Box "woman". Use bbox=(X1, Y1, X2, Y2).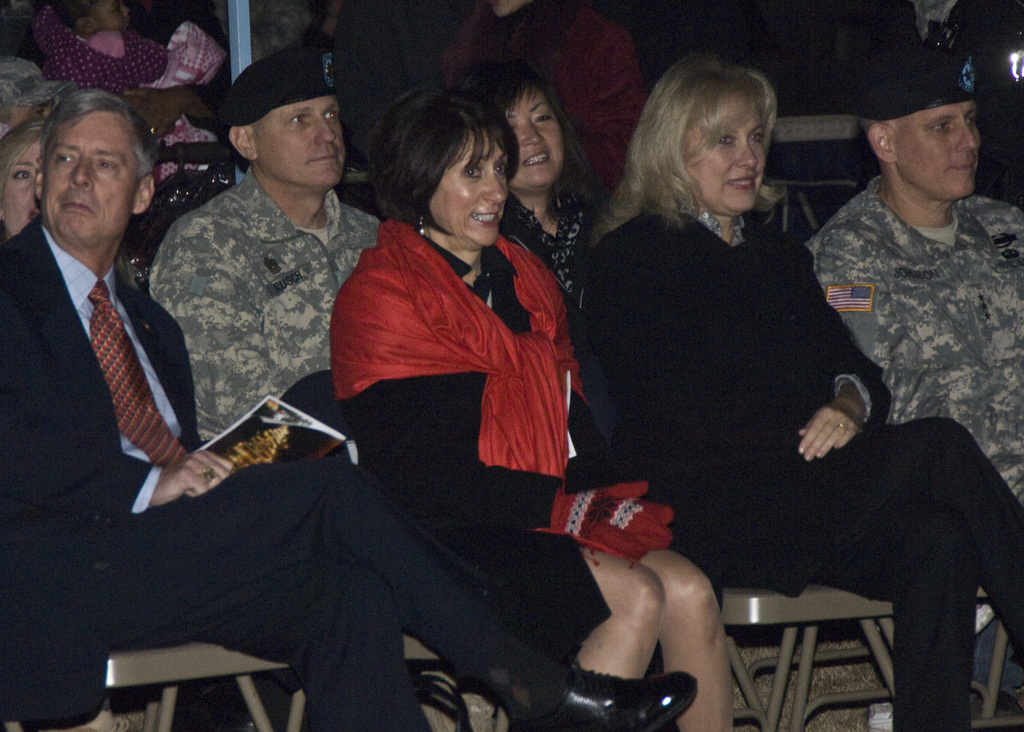
bbox=(464, 66, 590, 325).
